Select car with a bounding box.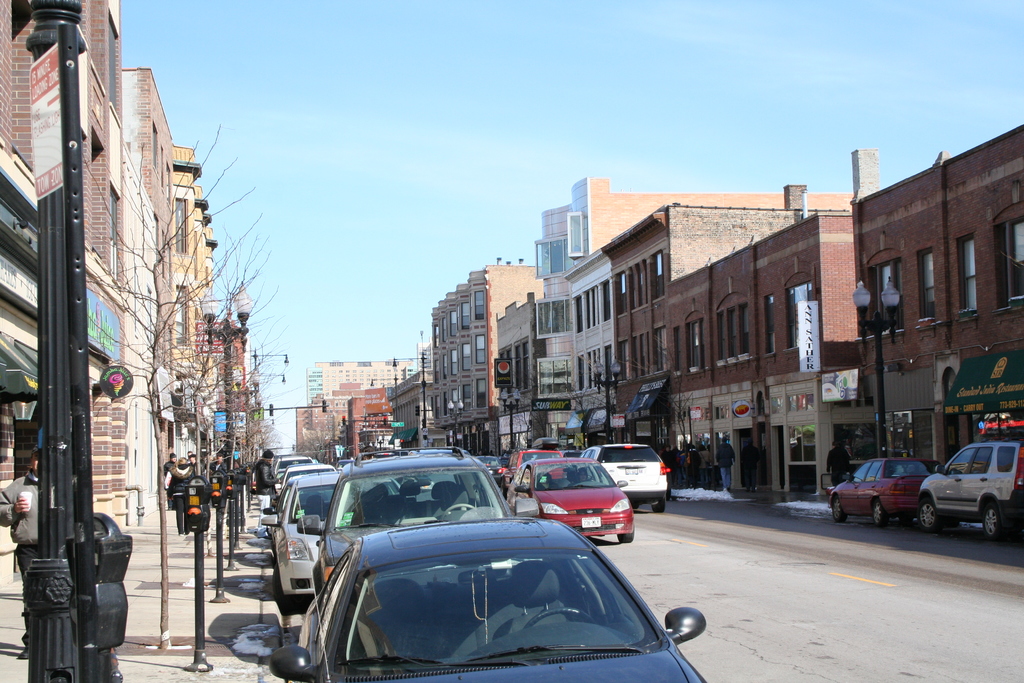
detection(276, 466, 334, 500).
